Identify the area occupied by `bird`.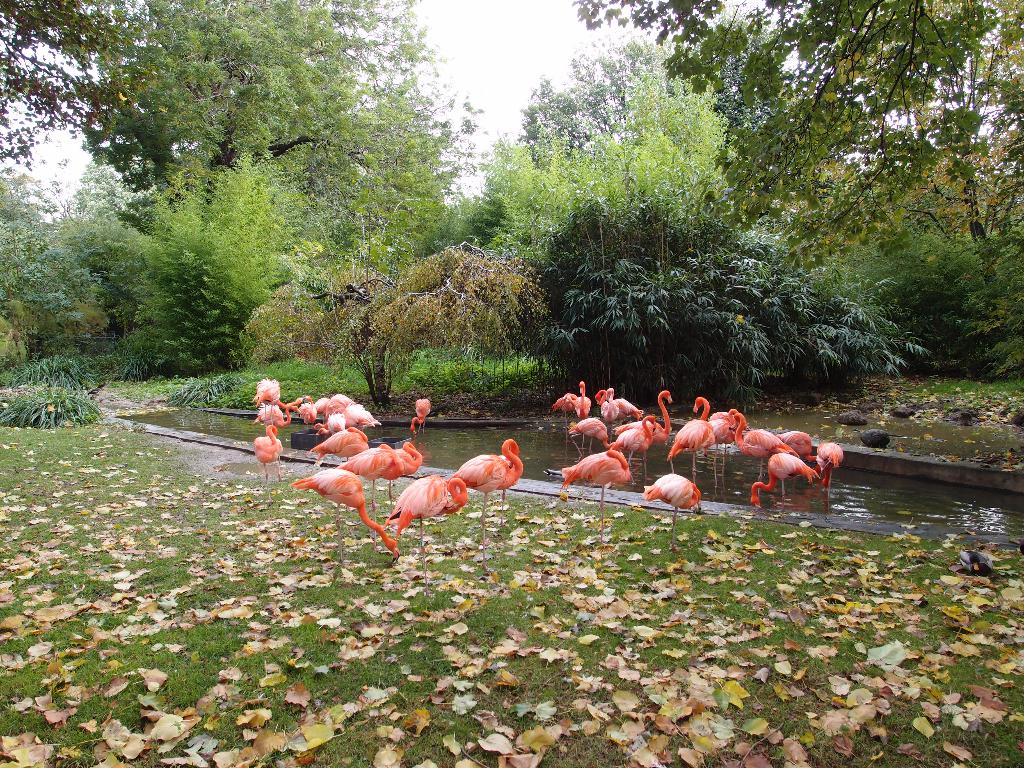
Area: <box>744,447,820,511</box>.
